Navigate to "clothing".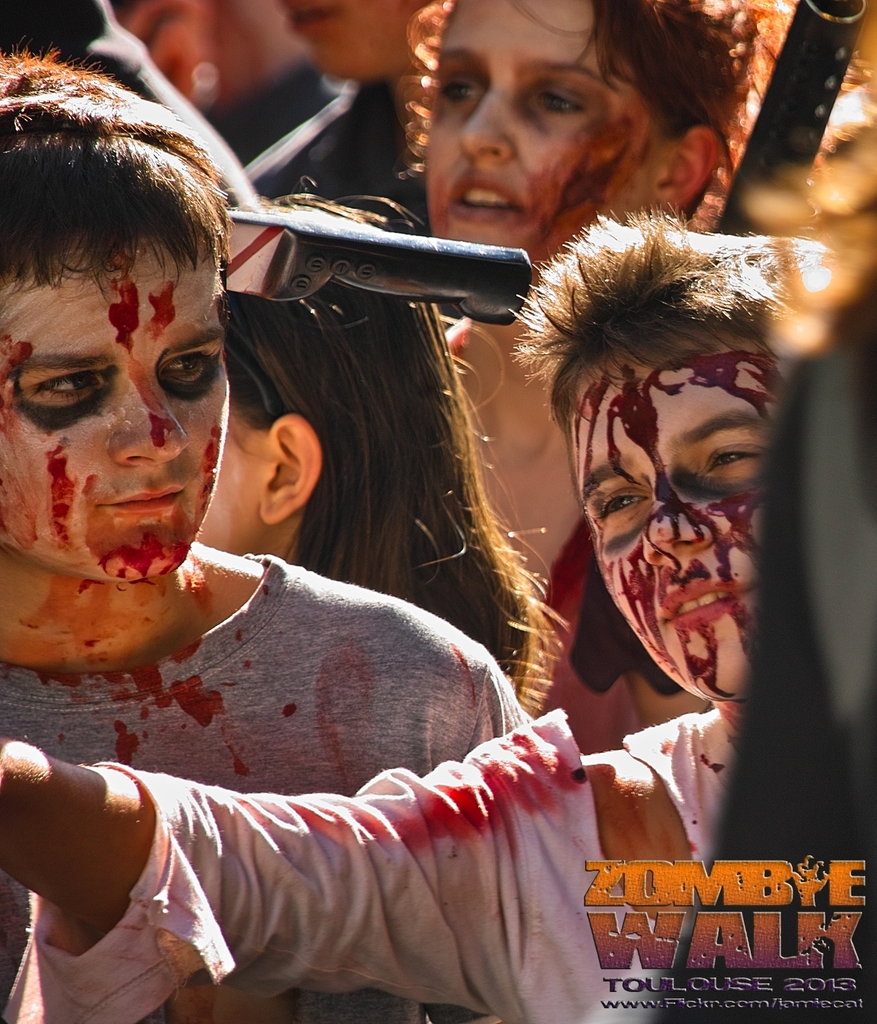
Navigation target: (666, 262, 876, 1018).
